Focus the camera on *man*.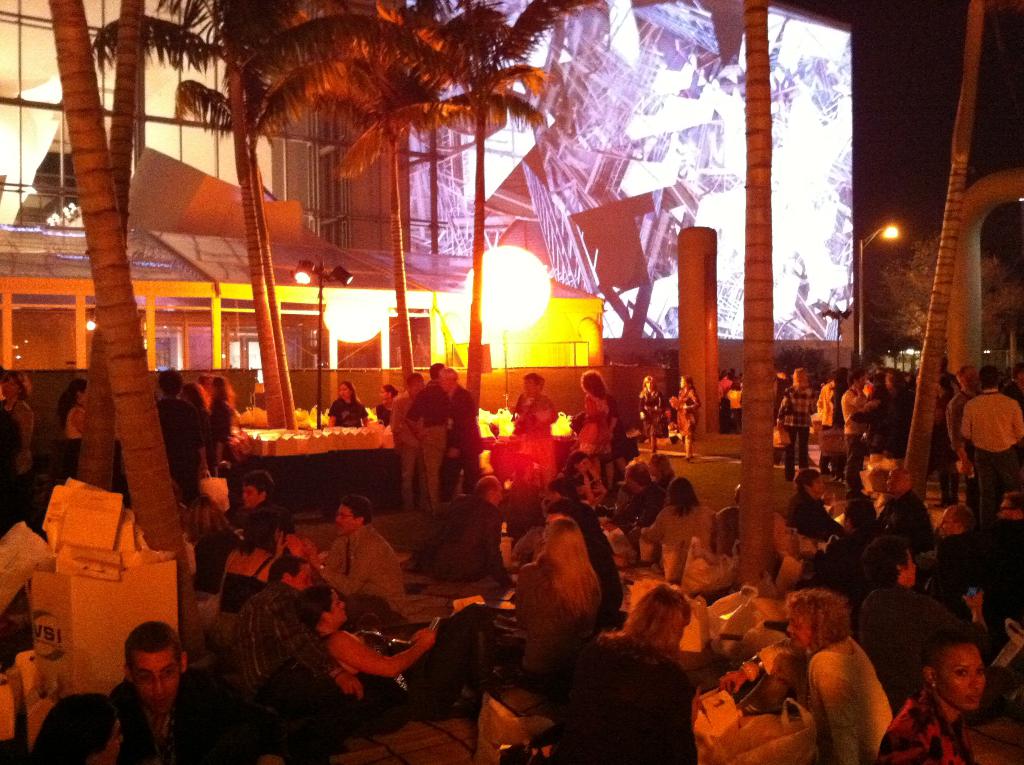
Focus region: bbox=[234, 467, 292, 556].
